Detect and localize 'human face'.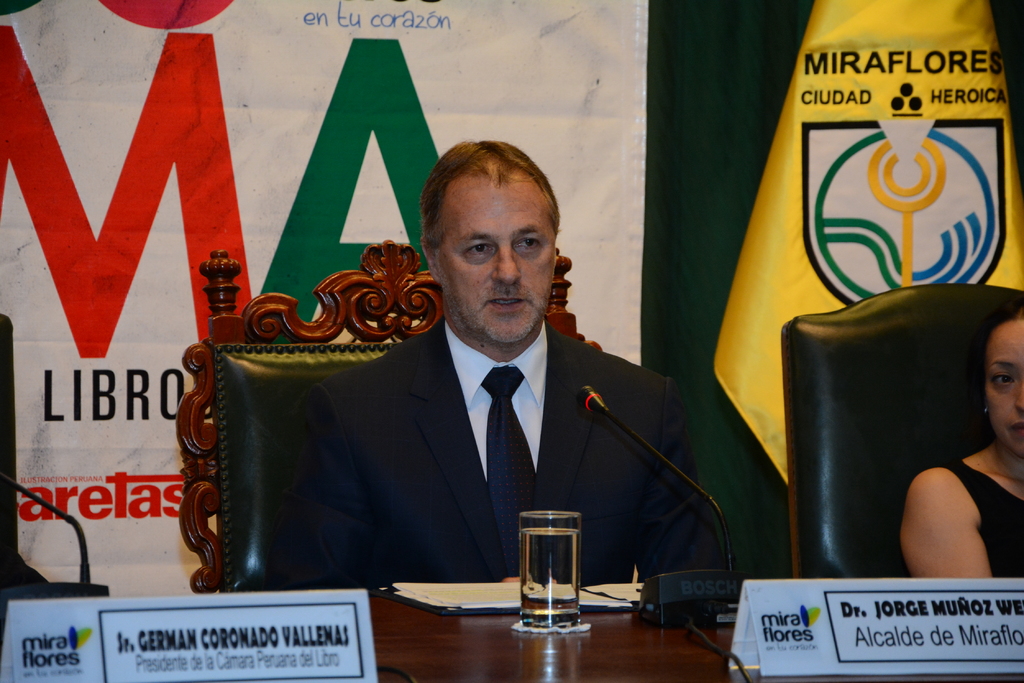
Localized at [x1=435, y1=184, x2=557, y2=342].
